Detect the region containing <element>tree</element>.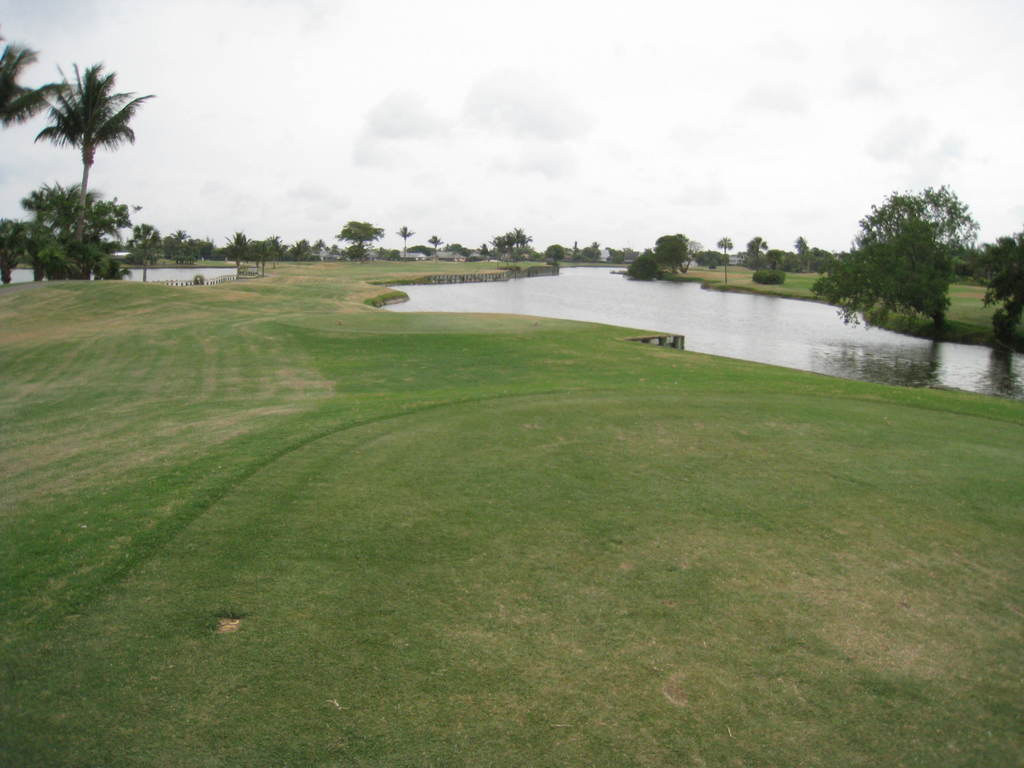
(left=620, top=253, right=657, bottom=280).
